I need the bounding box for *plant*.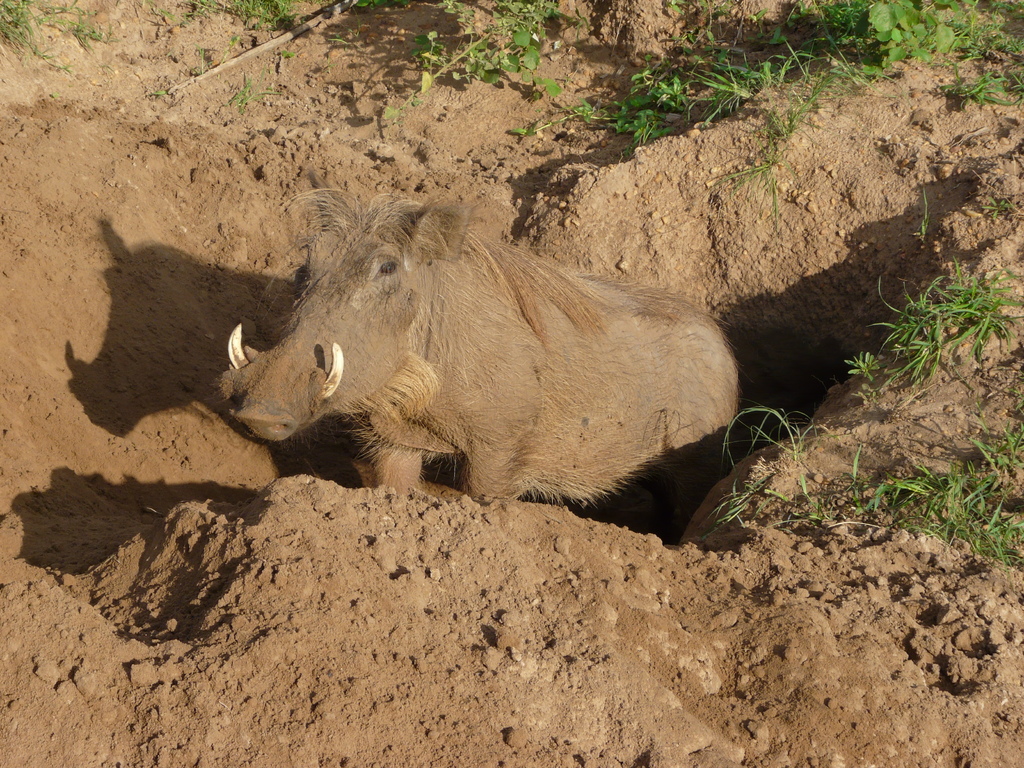
Here it is: x1=222, y1=72, x2=289, y2=120.
